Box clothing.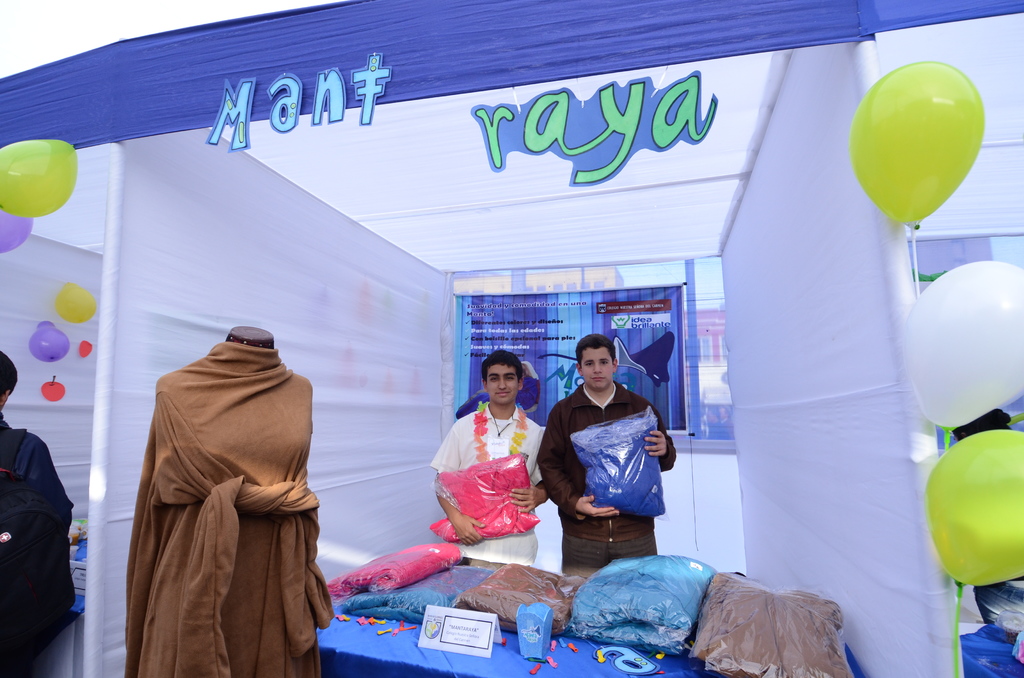
bbox(118, 314, 322, 677).
